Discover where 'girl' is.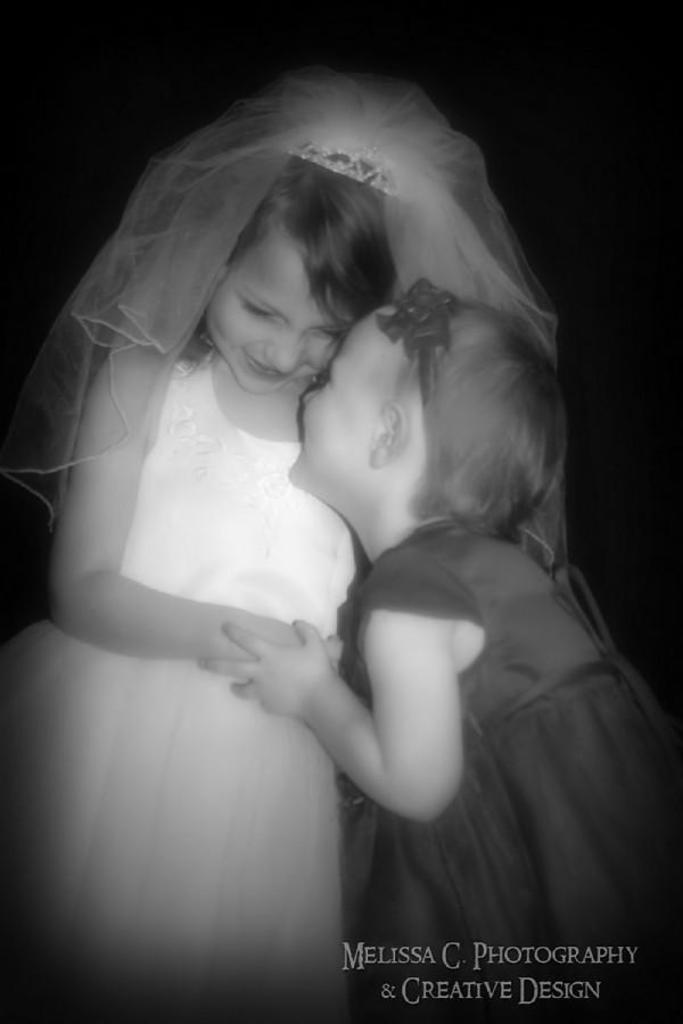
Discovered at <bbox>0, 79, 571, 1018</bbox>.
